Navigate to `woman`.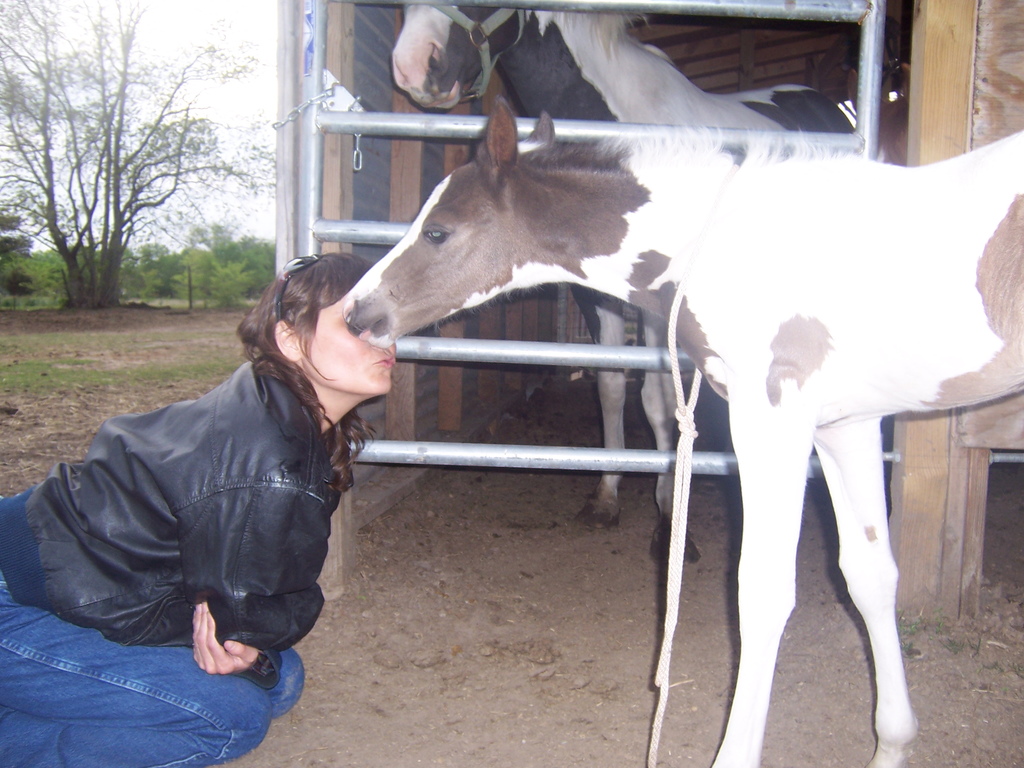
Navigation target: <box>29,221,409,762</box>.
